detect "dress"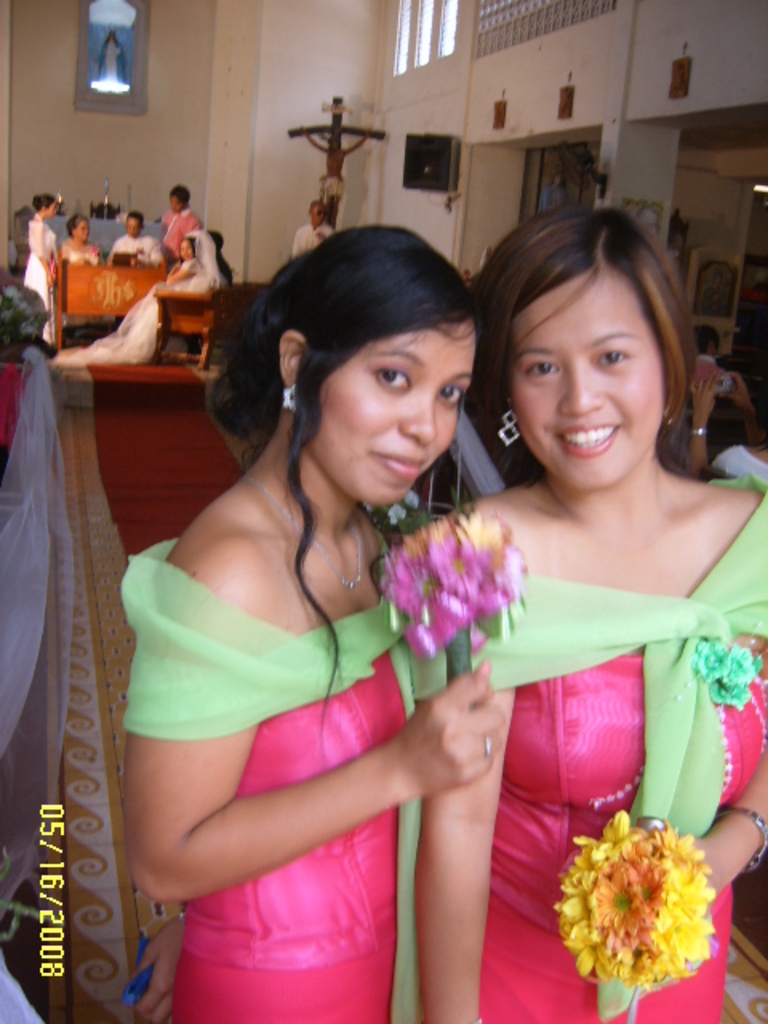
(24,214,54,346)
